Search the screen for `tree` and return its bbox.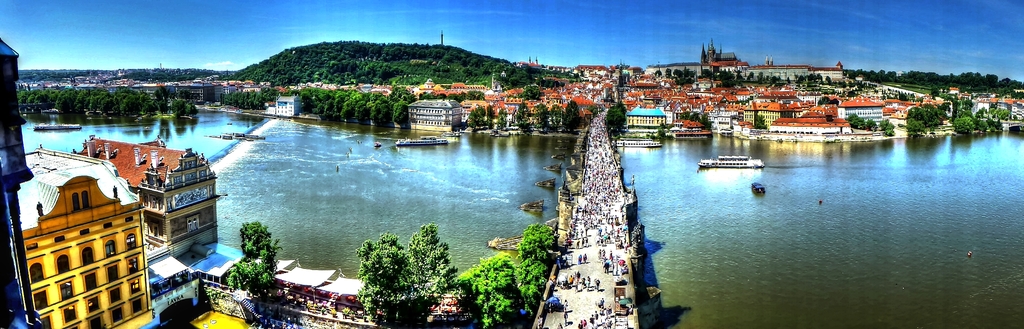
Found: x1=931 y1=104 x2=948 y2=128.
